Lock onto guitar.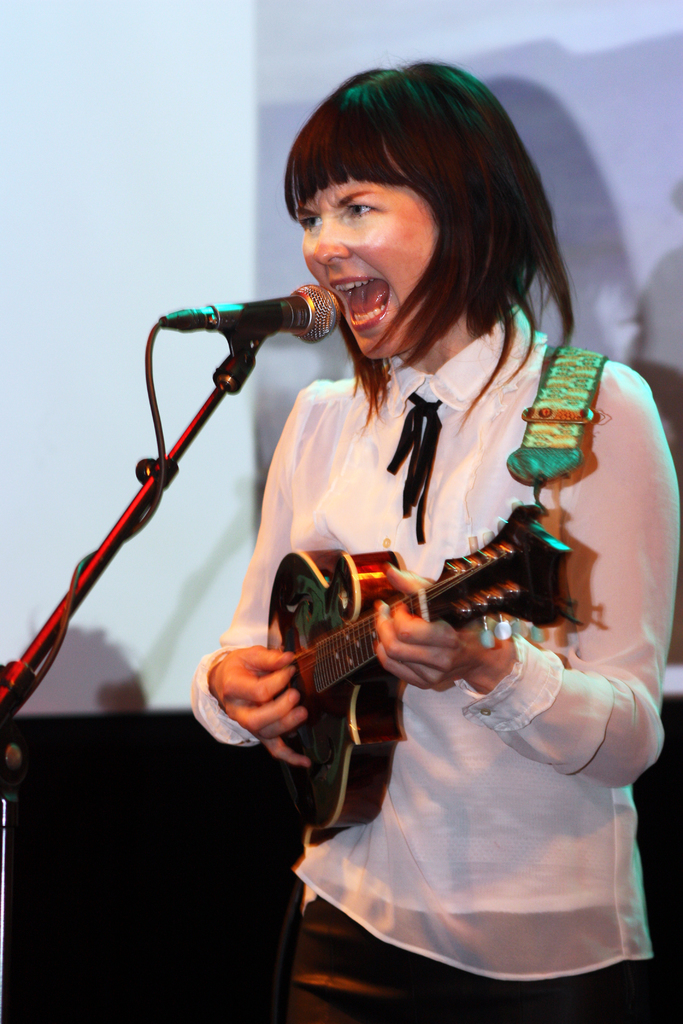
Locked: box=[239, 506, 604, 847].
